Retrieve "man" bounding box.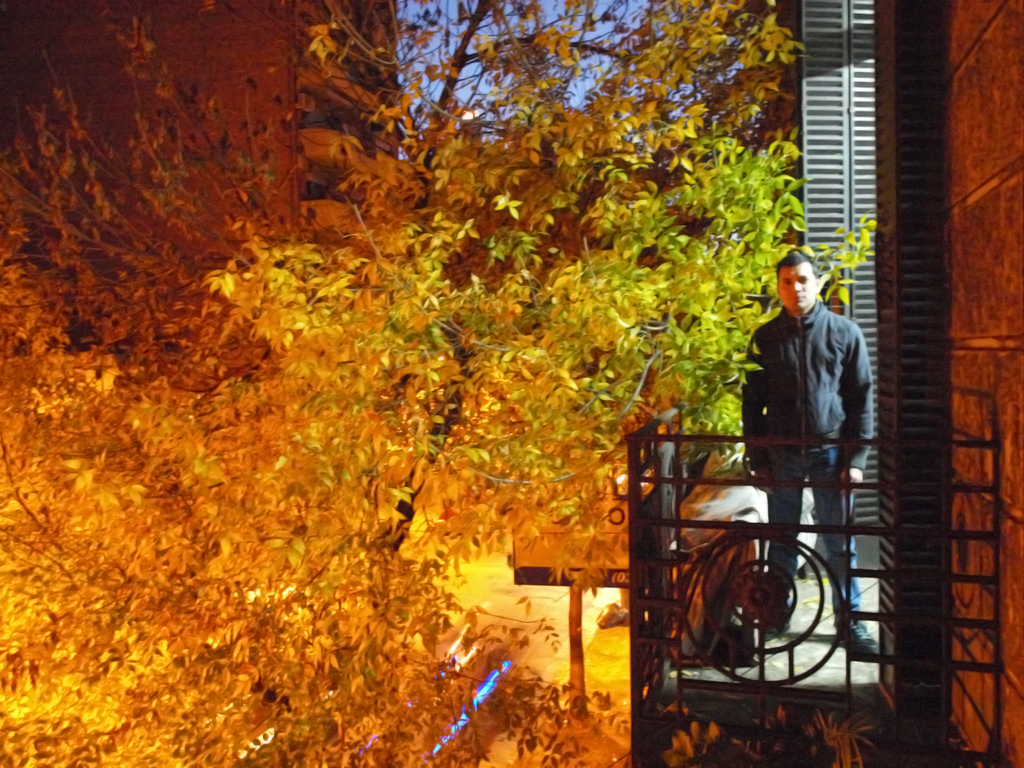
Bounding box: <box>712,232,896,647</box>.
